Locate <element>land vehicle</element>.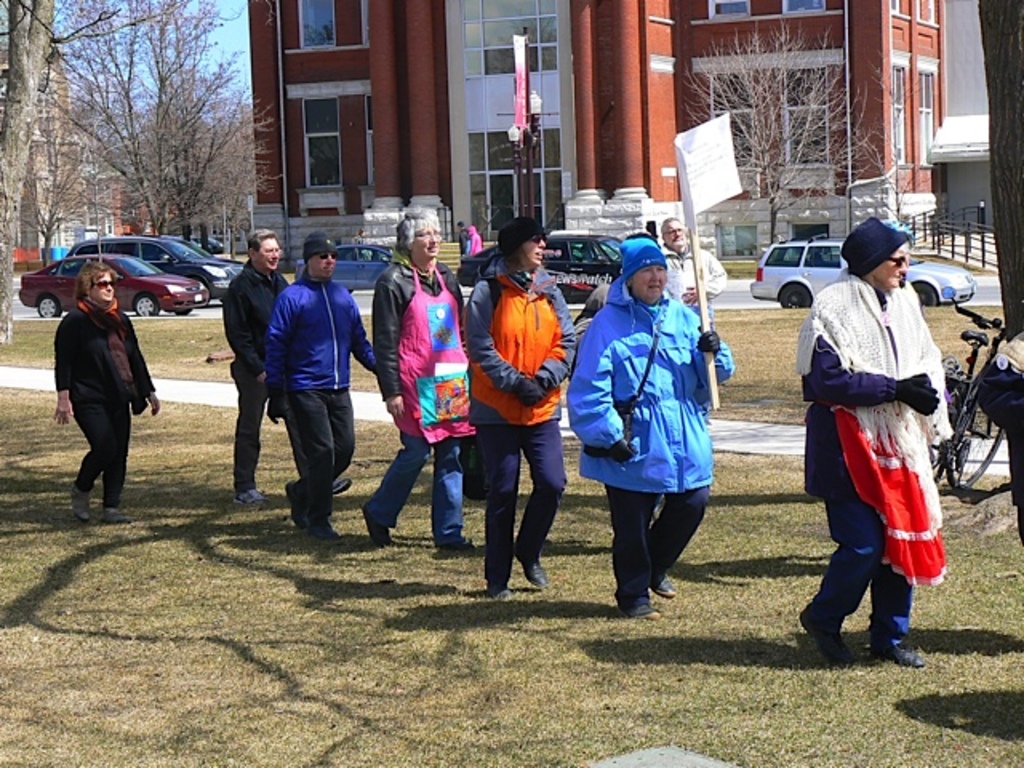
Bounding box: [158, 232, 248, 269].
